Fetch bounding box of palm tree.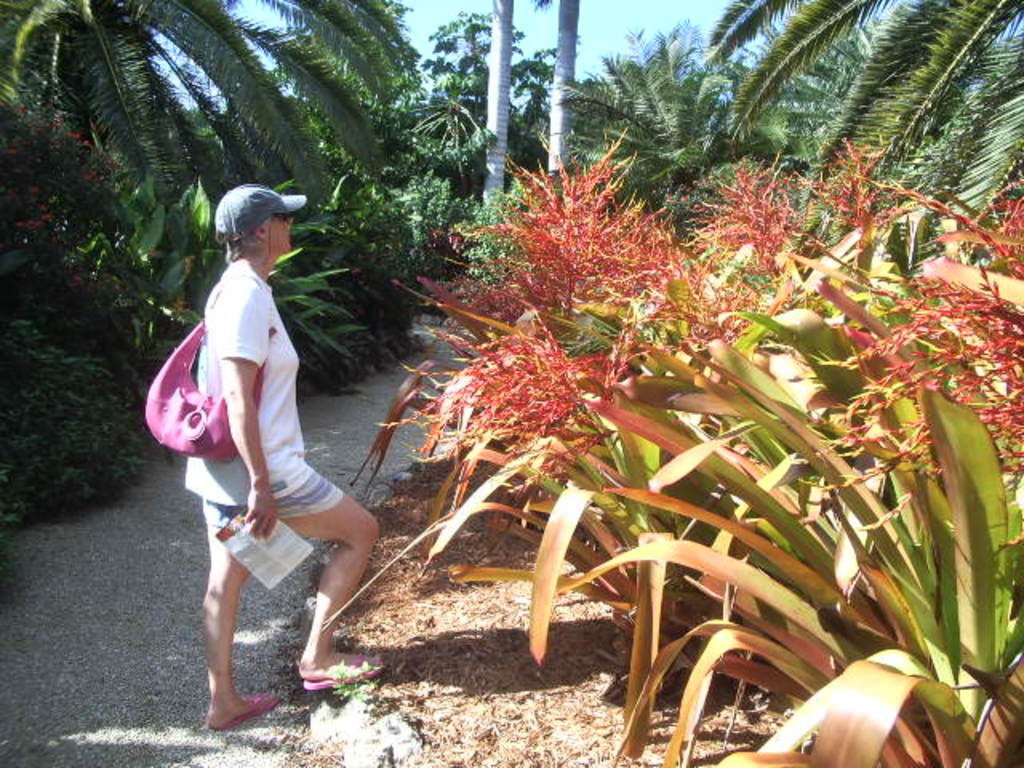
Bbox: crop(0, 0, 419, 387).
